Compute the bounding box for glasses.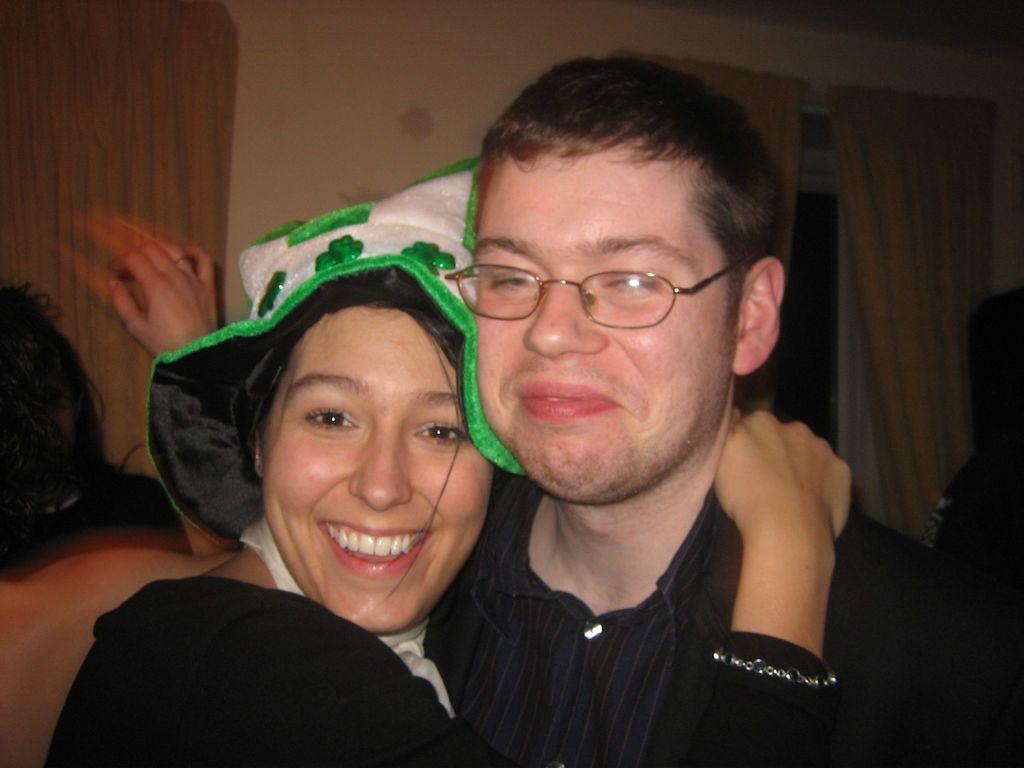
Rect(442, 263, 737, 331).
